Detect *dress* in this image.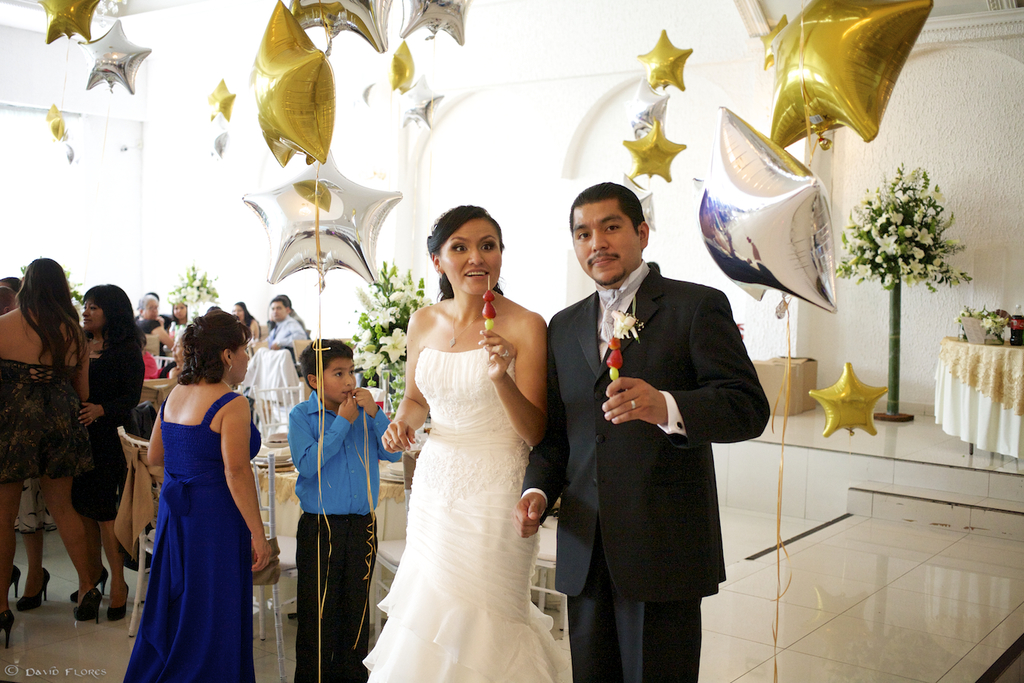
Detection: bbox=(359, 348, 567, 682).
